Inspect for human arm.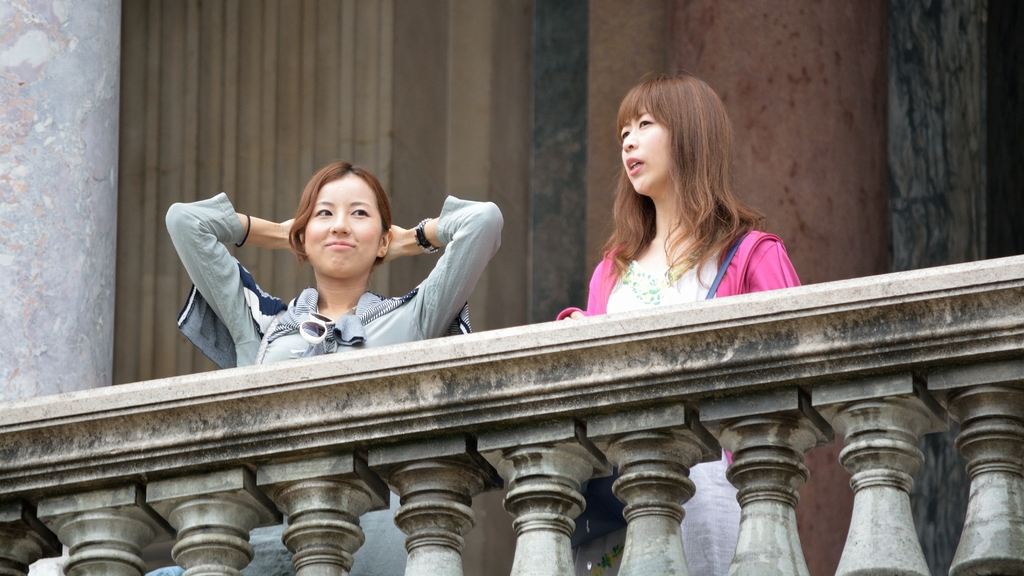
Inspection: {"left": 745, "top": 240, "right": 803, "bottom": 291}.
